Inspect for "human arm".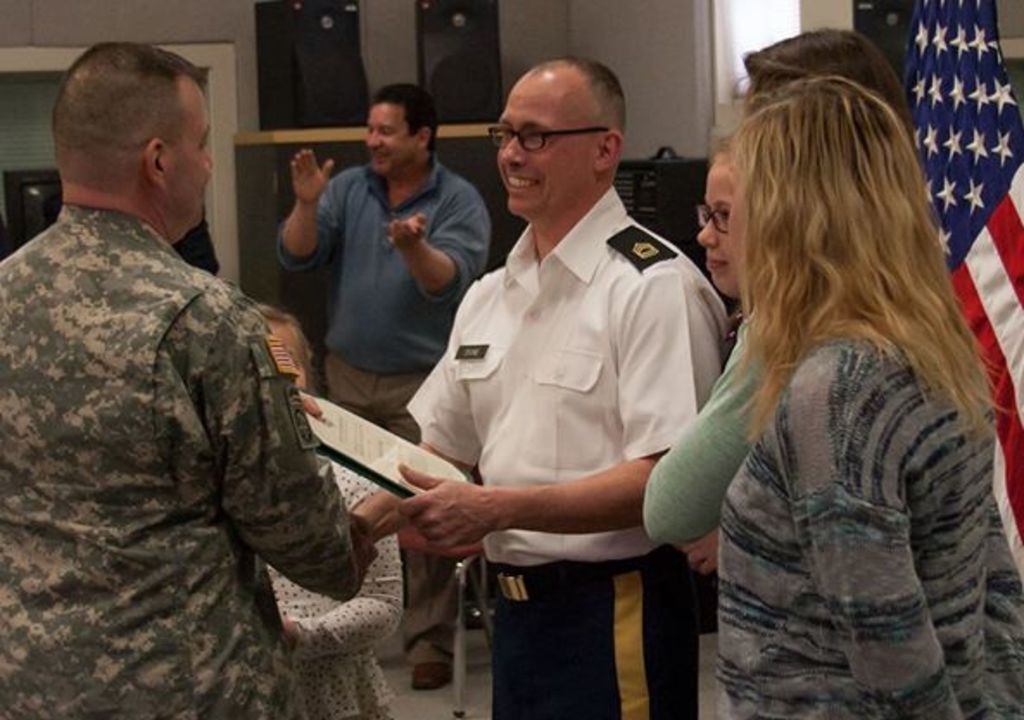
Inspection: region(269, 143, 344, 278).
